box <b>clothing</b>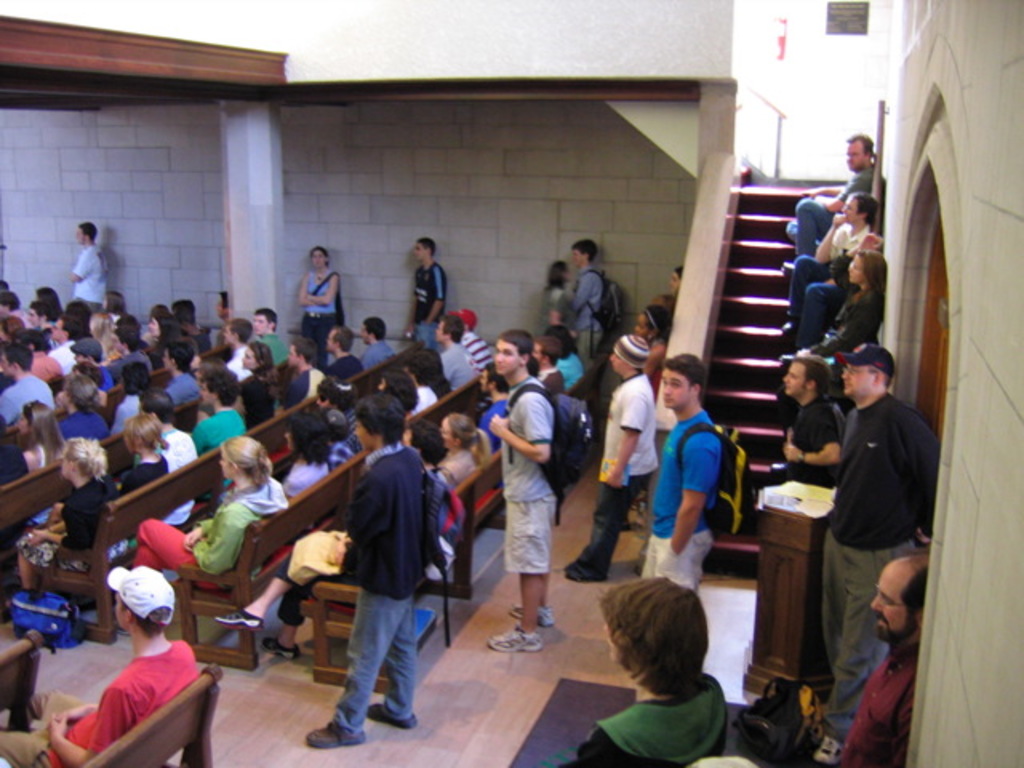
[x1=410, y1=381, x2=438, y2=416]
